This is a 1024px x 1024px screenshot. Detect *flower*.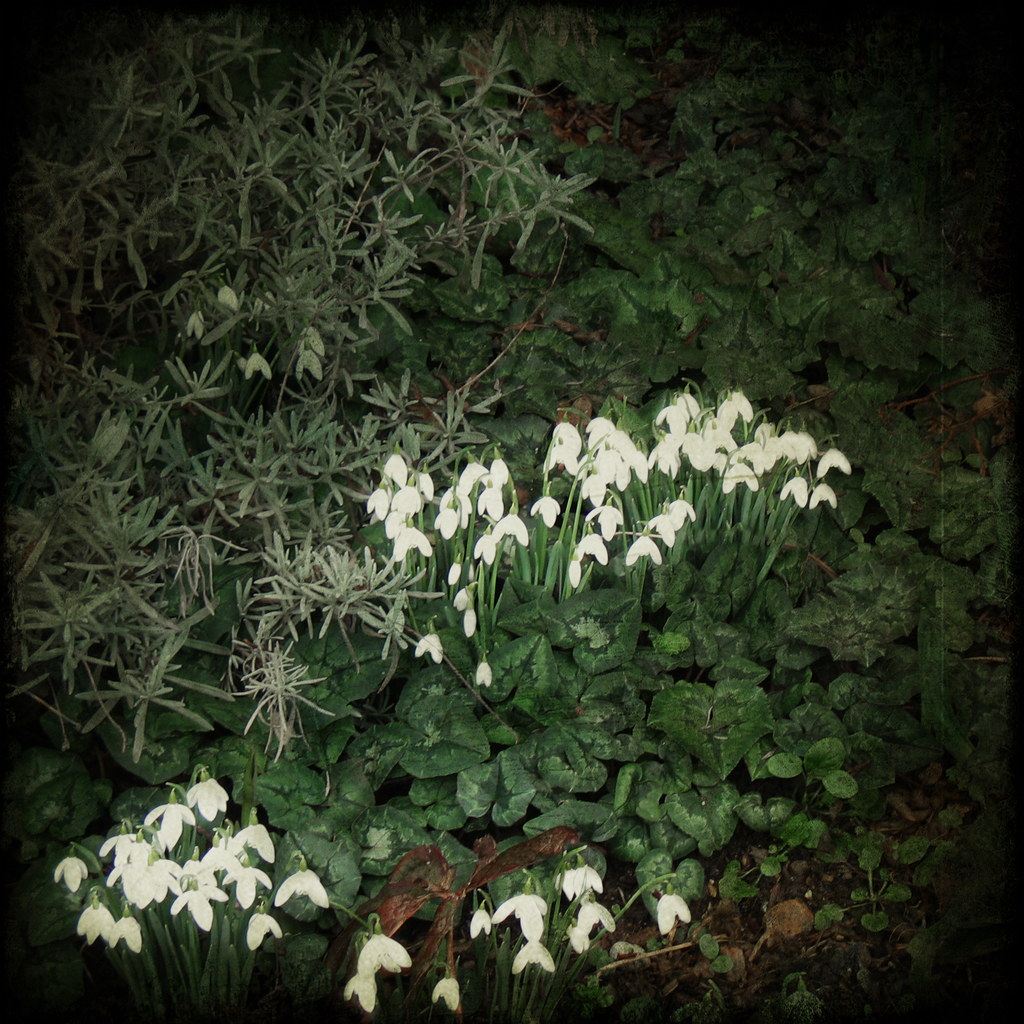
[417, 630, 447, 665].
